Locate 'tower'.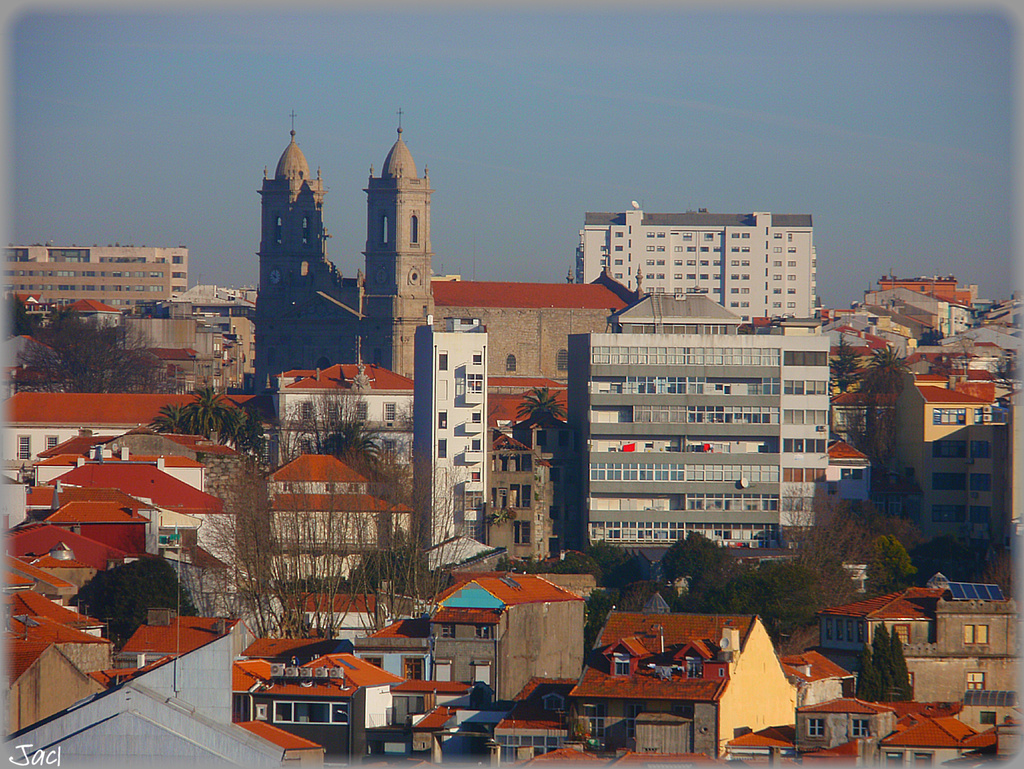
Bounding box: <bbox>591, 285, 787, 567</bbox>.
